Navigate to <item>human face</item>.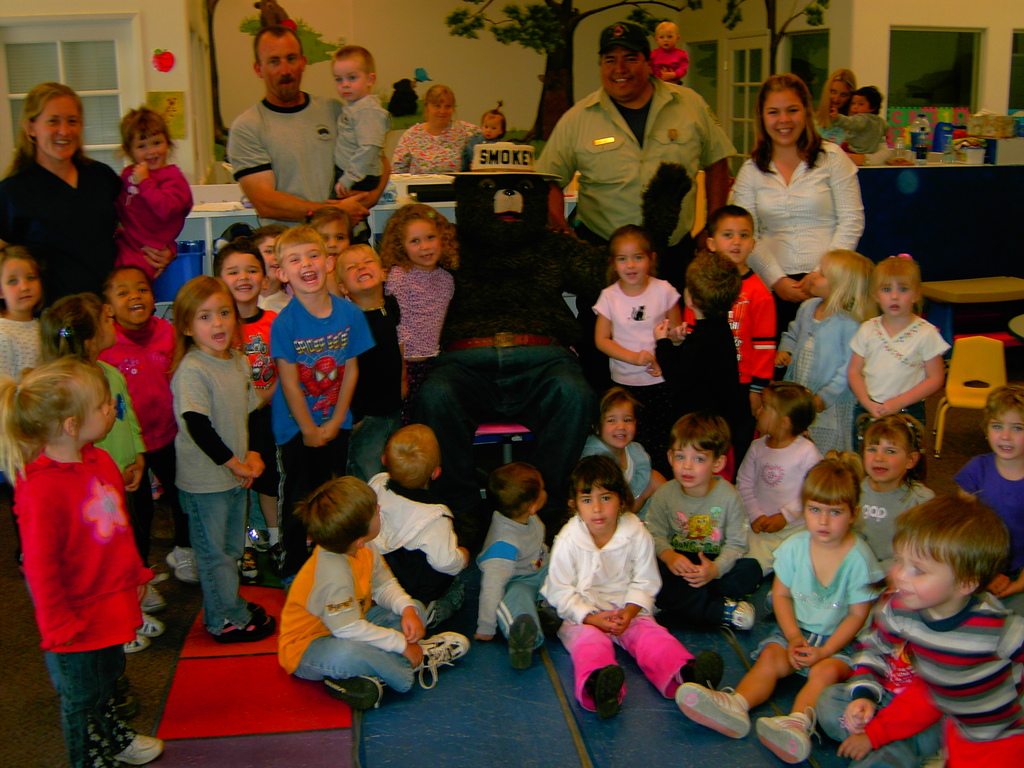
Navigation target: (left=282, top=243, right=328, bottom=294).
